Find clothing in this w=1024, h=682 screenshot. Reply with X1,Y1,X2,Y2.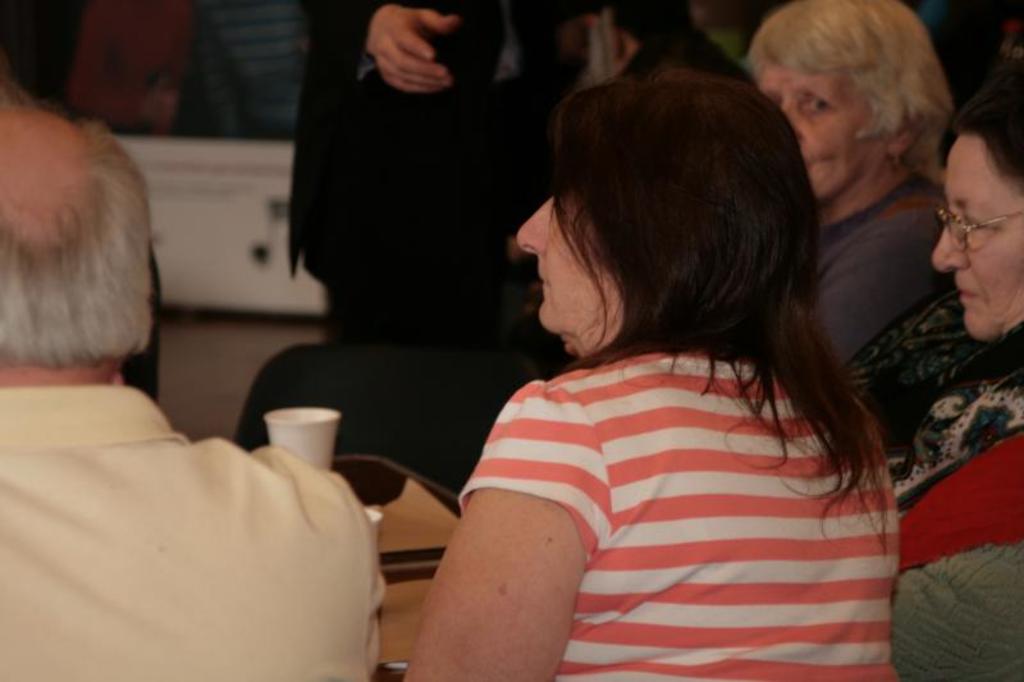
279,0,573,337.
